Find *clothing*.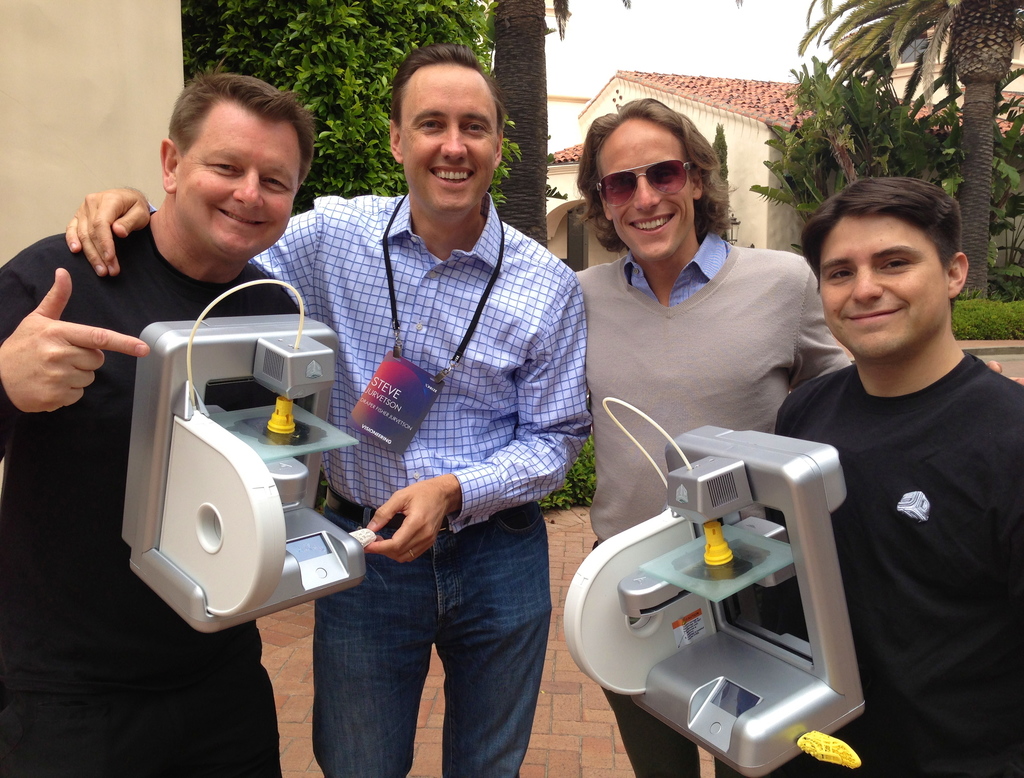
select_region(789, 240, 1016, 752).
